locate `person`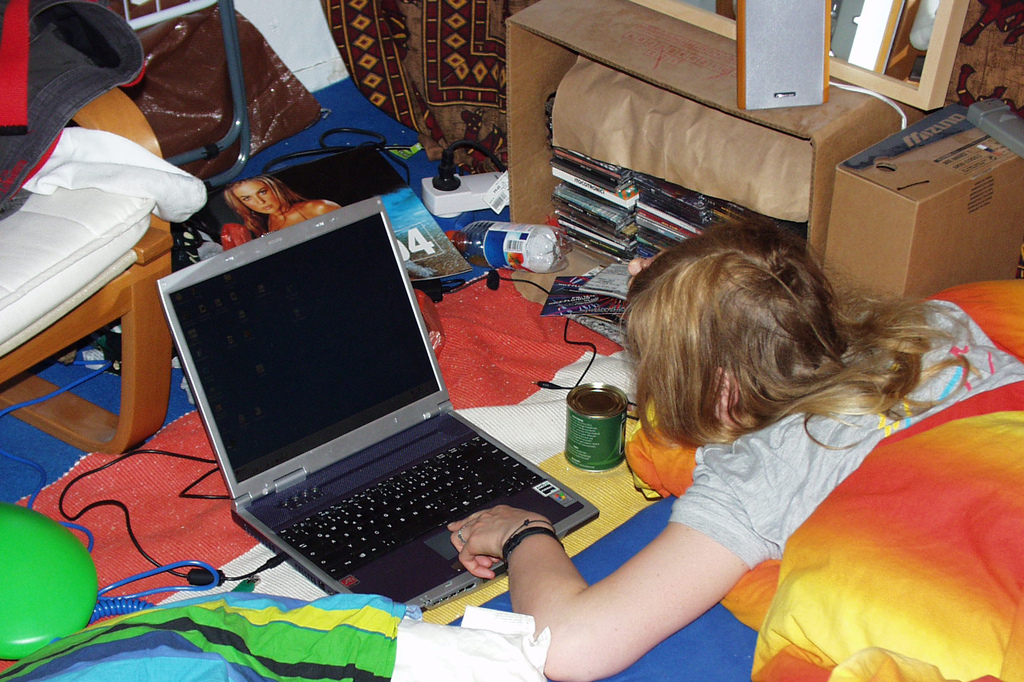
l=216, t=175, r=351, b=237
